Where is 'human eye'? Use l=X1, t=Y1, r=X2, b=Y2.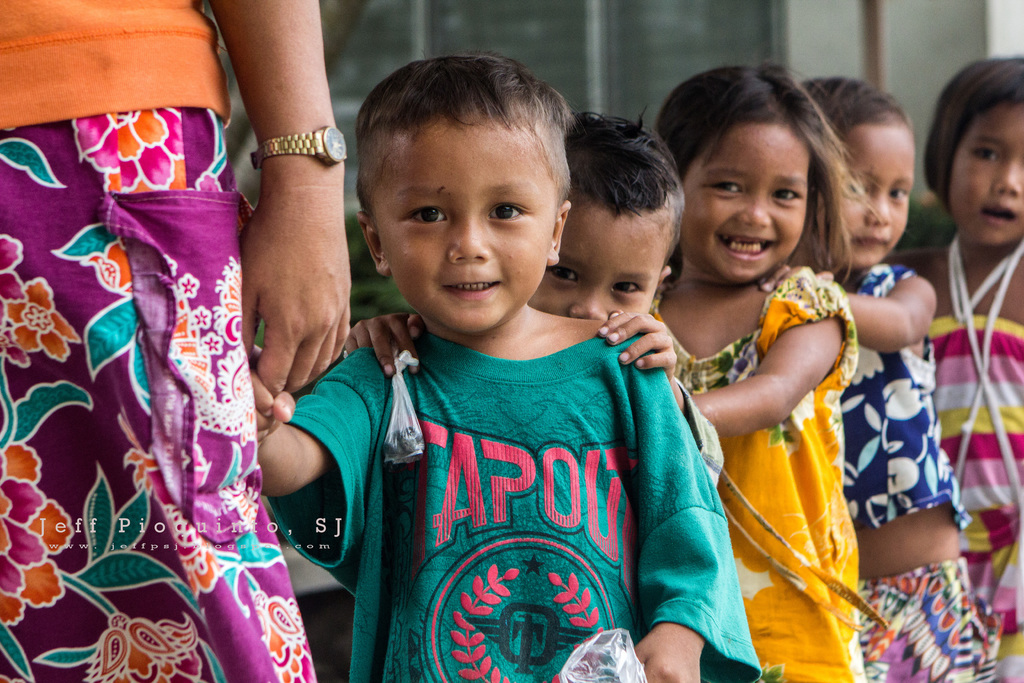
l=768, t=186, r=803, b=206.
